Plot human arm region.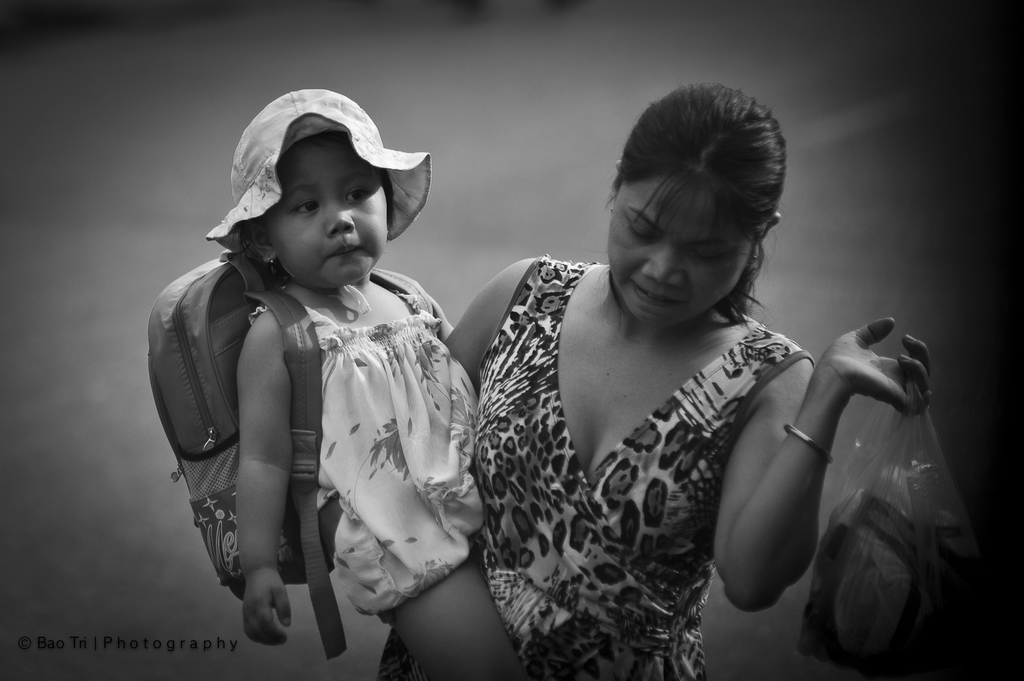
Plotted at 279, 257, 528, 574.
